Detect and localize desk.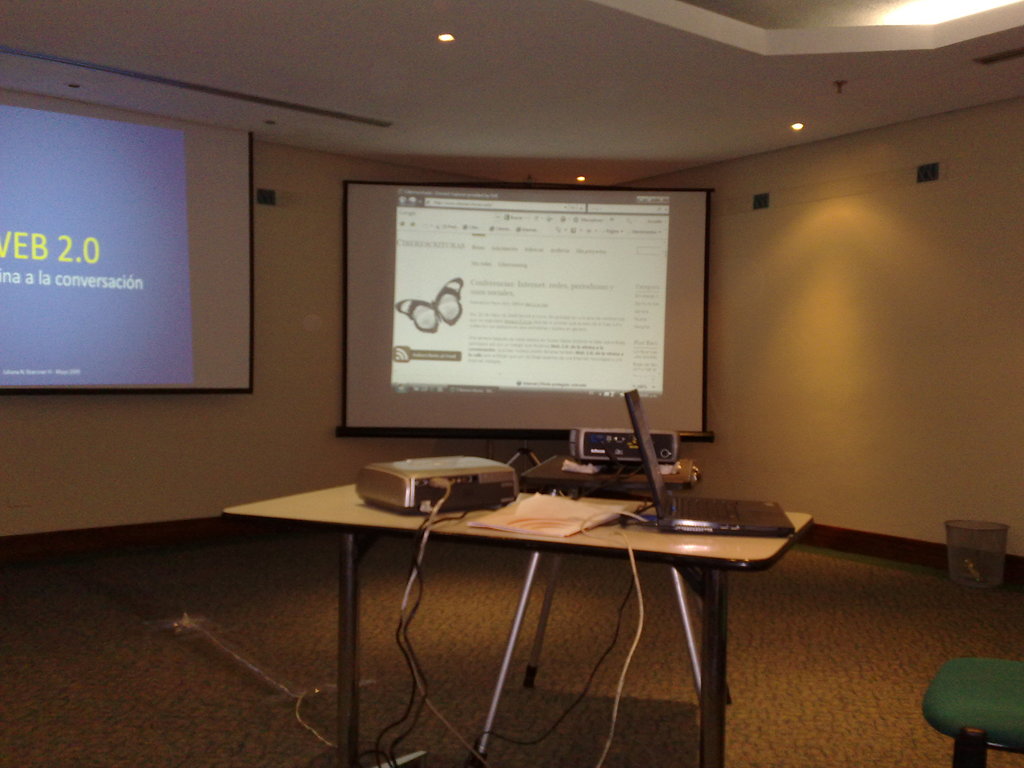
Localized at x1=247 y1=429 x2=795 y2=752.
